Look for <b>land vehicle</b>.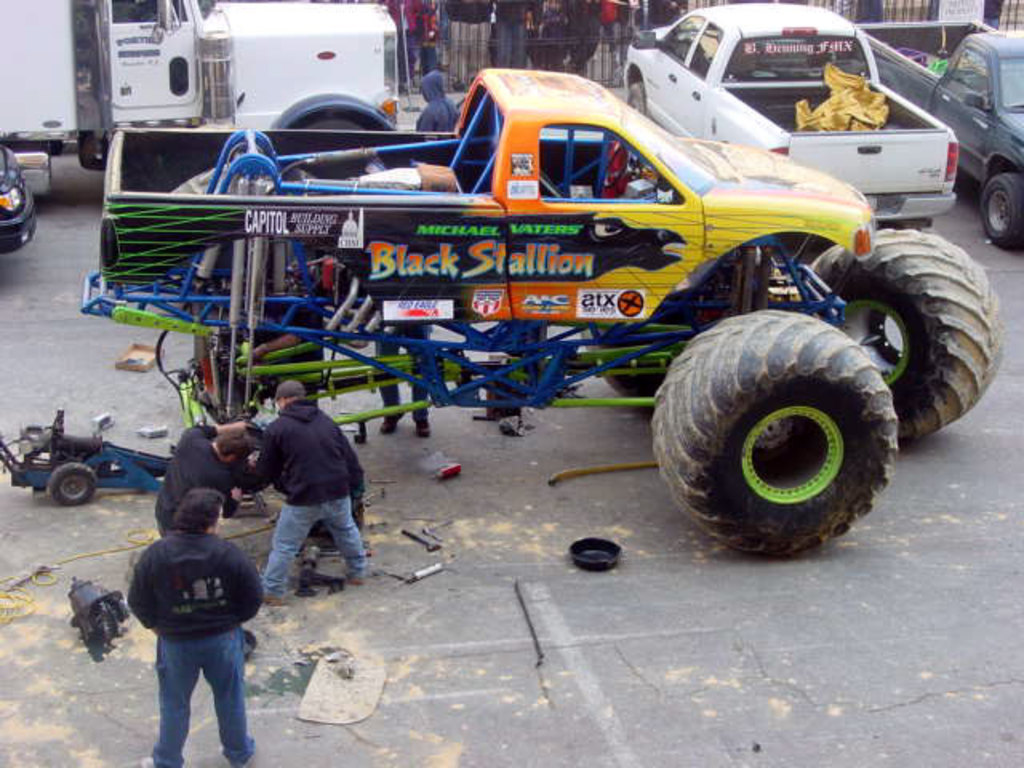
Found: BBox(853, 21, 1022, 251).
